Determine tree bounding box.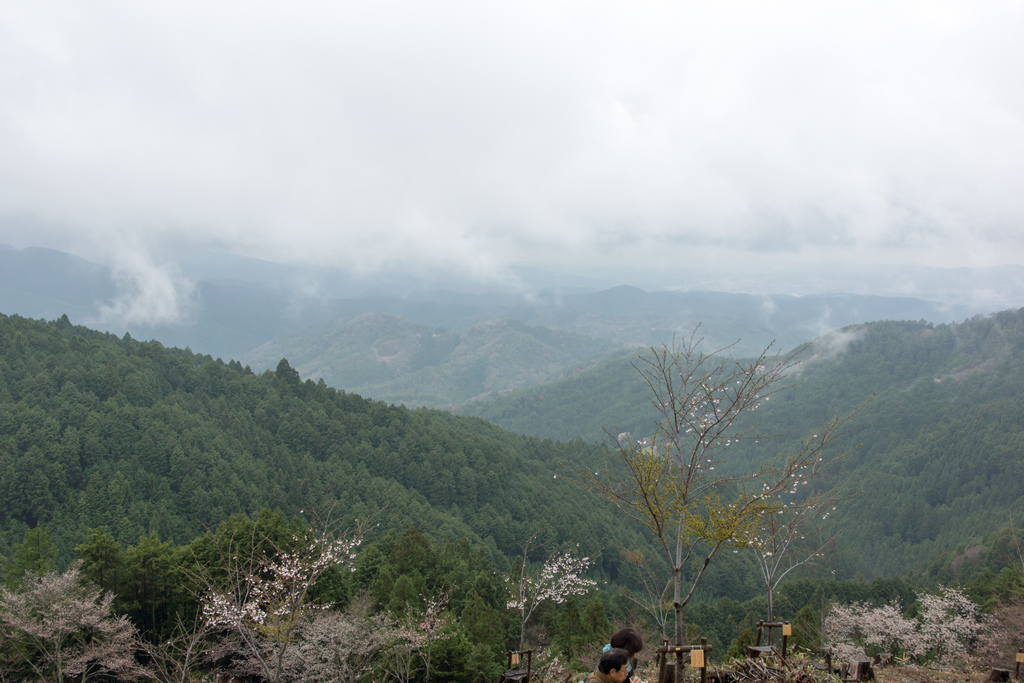
Determined: box=[597, 318, 816, 645].
